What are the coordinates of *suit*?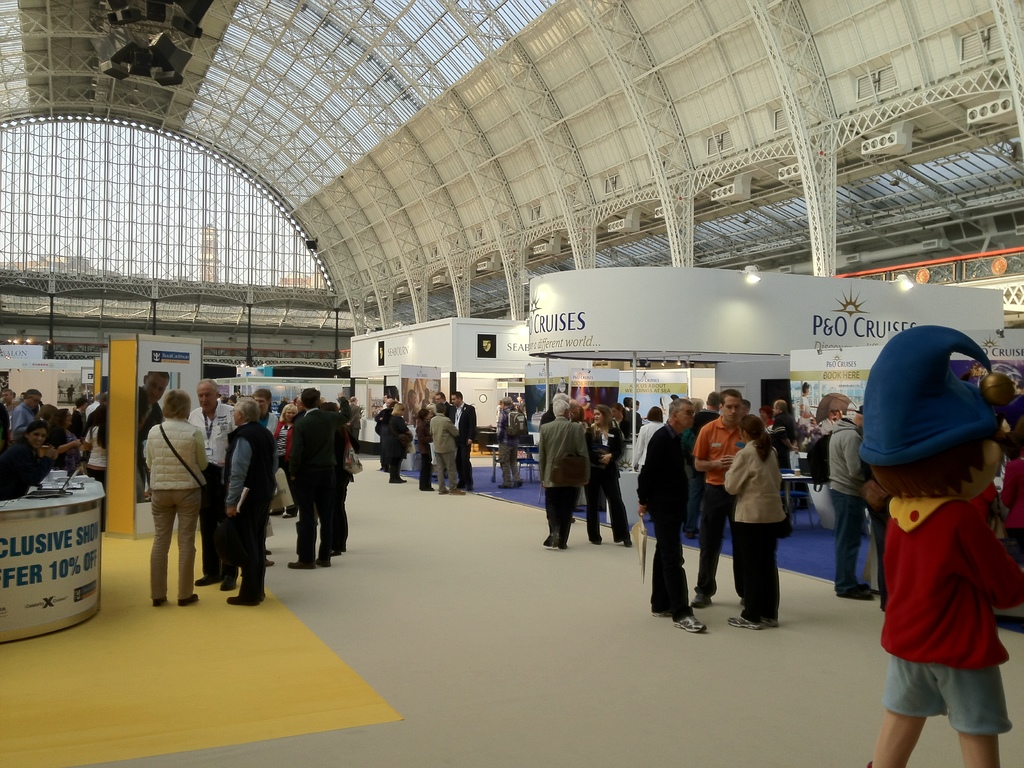
587 424 630 546.
